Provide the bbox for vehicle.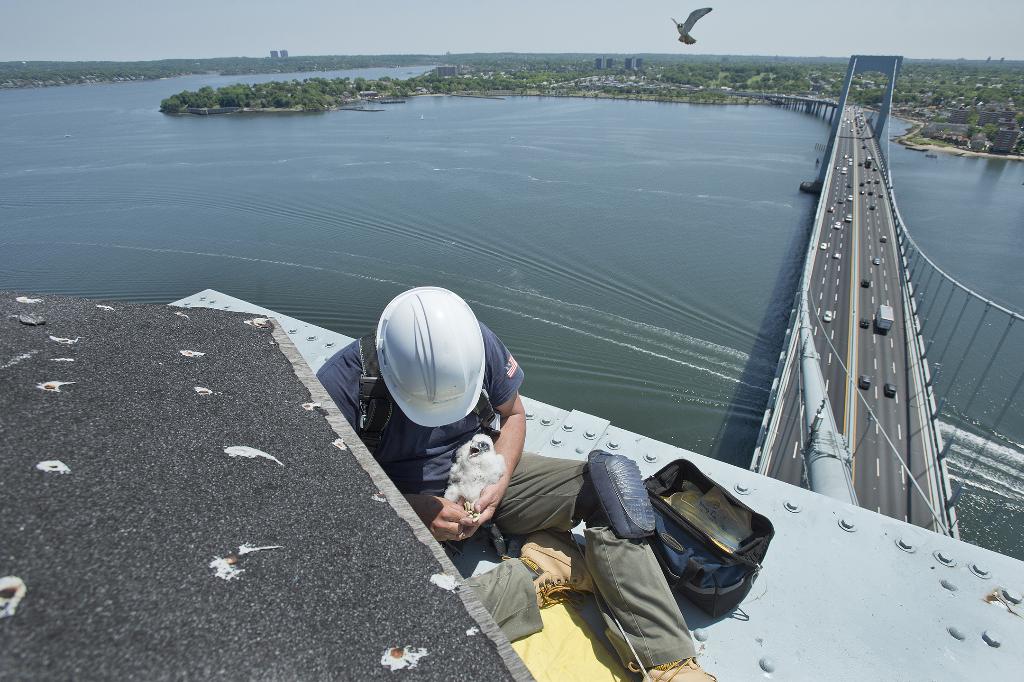
x1=819, y1=241, x2=829, y2=250.
